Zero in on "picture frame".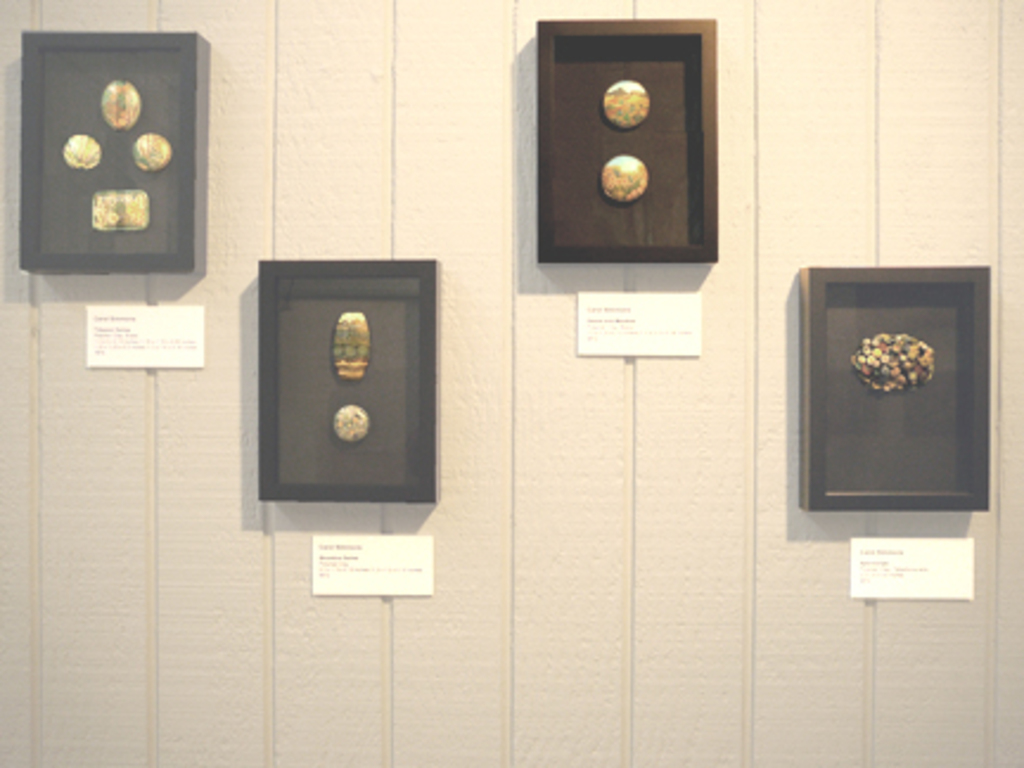
Zeroed in: <bbox>7, 24, 209, 292</bbox>.
